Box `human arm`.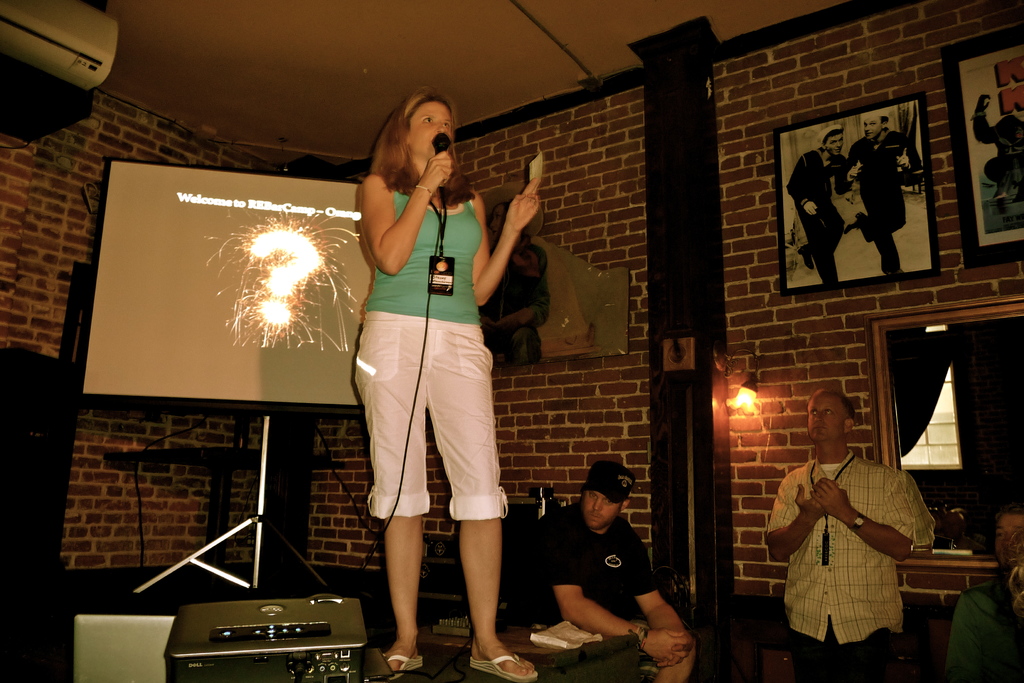
locate(950, 581, 997, 682).
